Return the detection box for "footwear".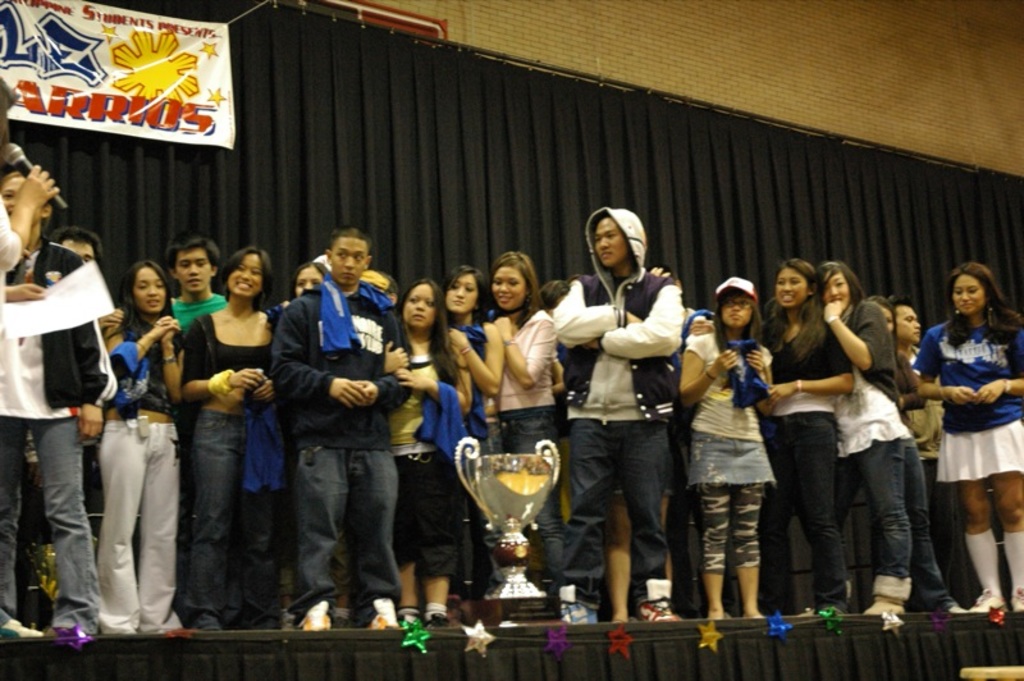
box(975, 585, 1007, 611).
